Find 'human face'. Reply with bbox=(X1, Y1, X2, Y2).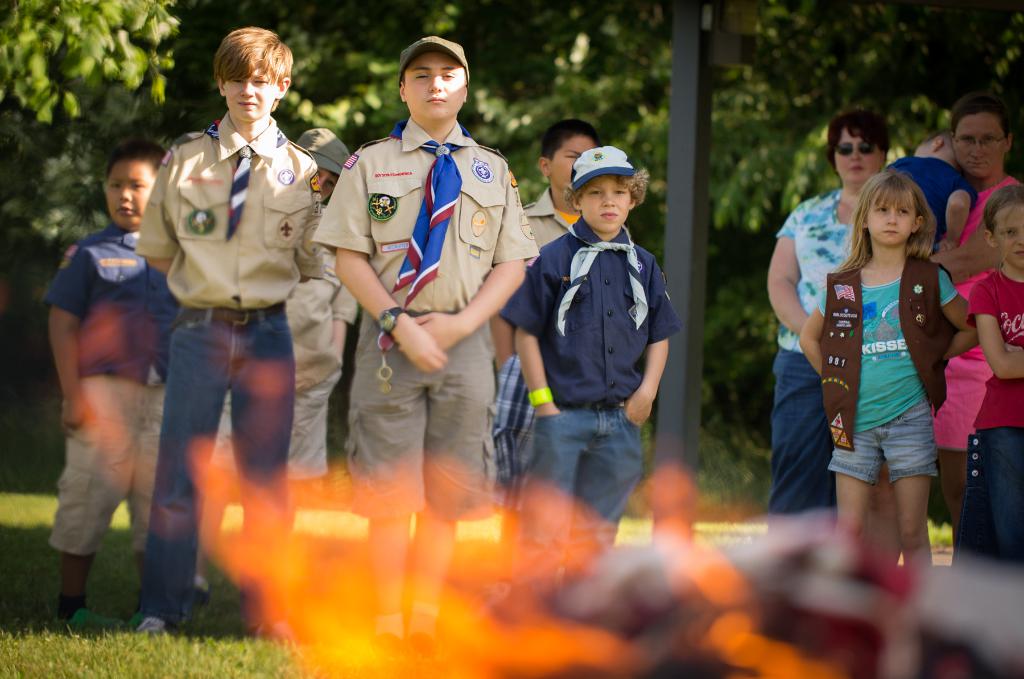
bbox=(872, 197, 914, 245).
